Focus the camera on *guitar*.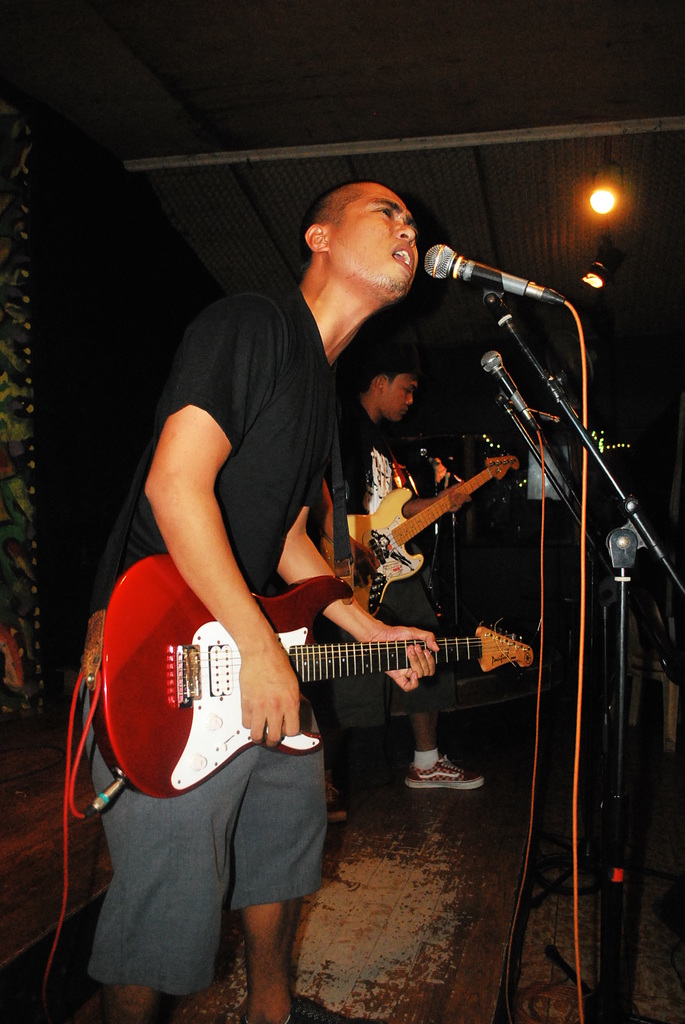
Focus region: <region>76, 552, 536, 822</region>.
